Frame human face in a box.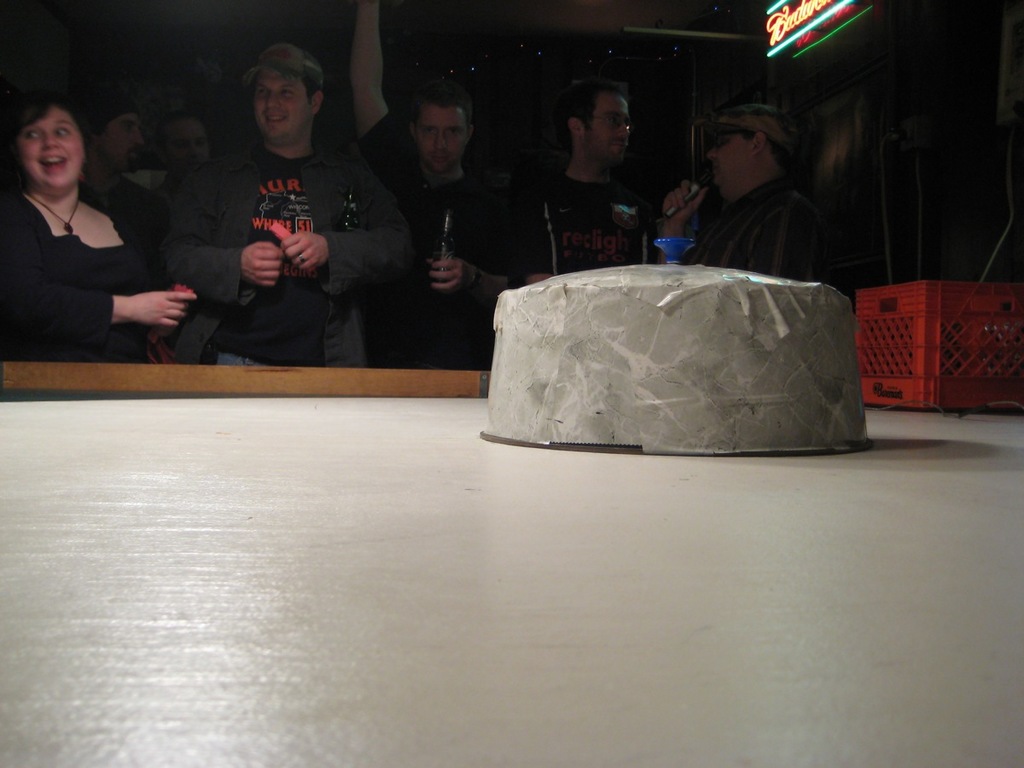
l=702, t=126, r=757, b=195.
